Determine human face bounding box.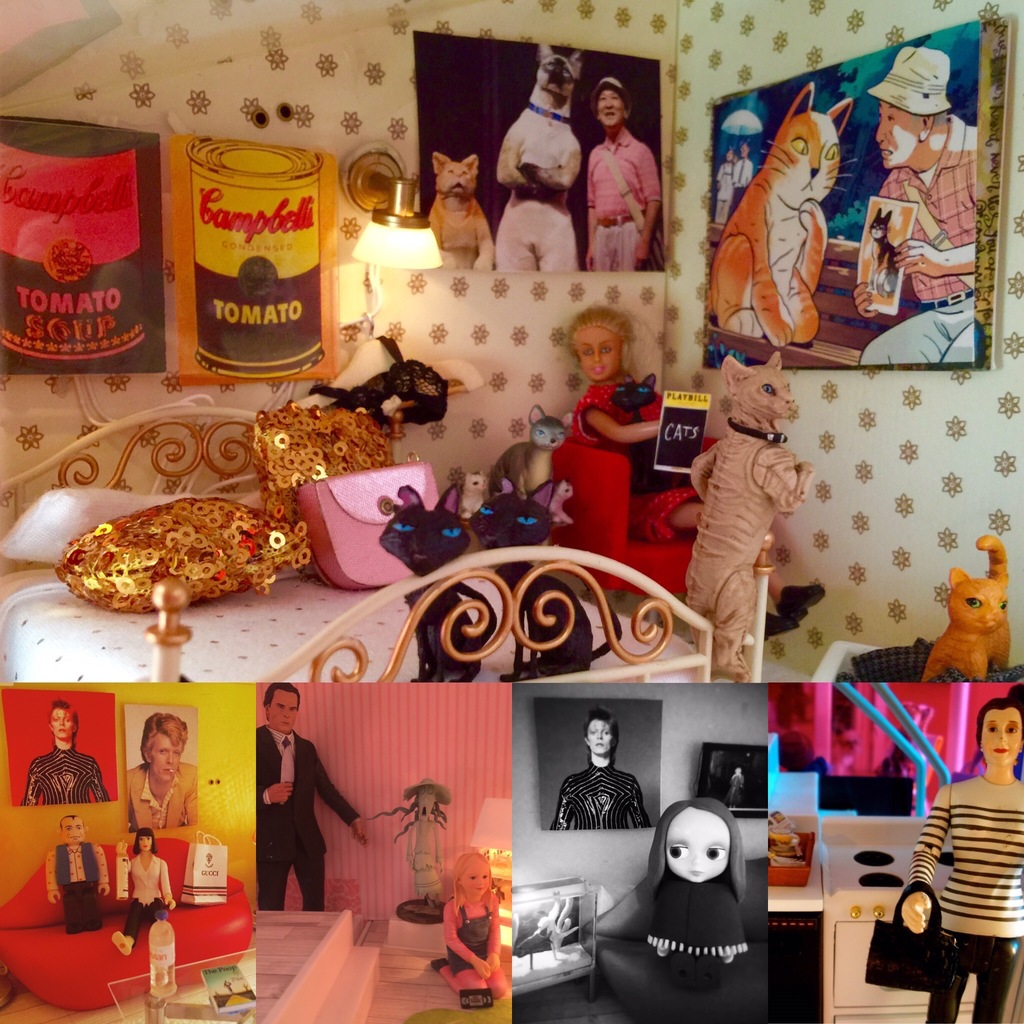
Determined: (152, 734, 183, 781).
